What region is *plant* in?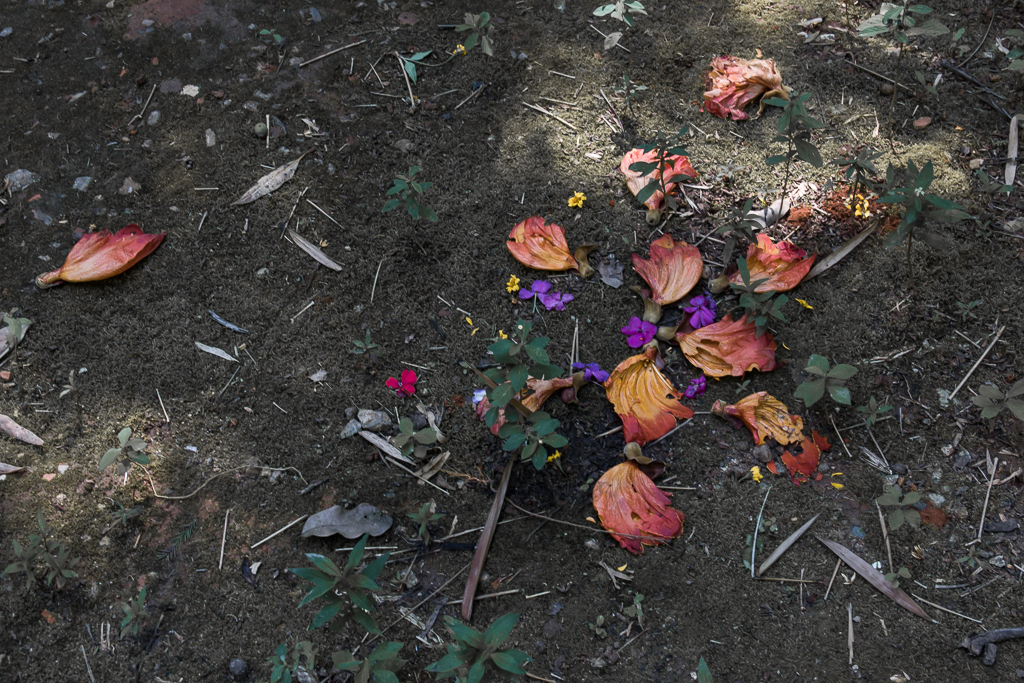
box=[856, 4, 981, 124].
